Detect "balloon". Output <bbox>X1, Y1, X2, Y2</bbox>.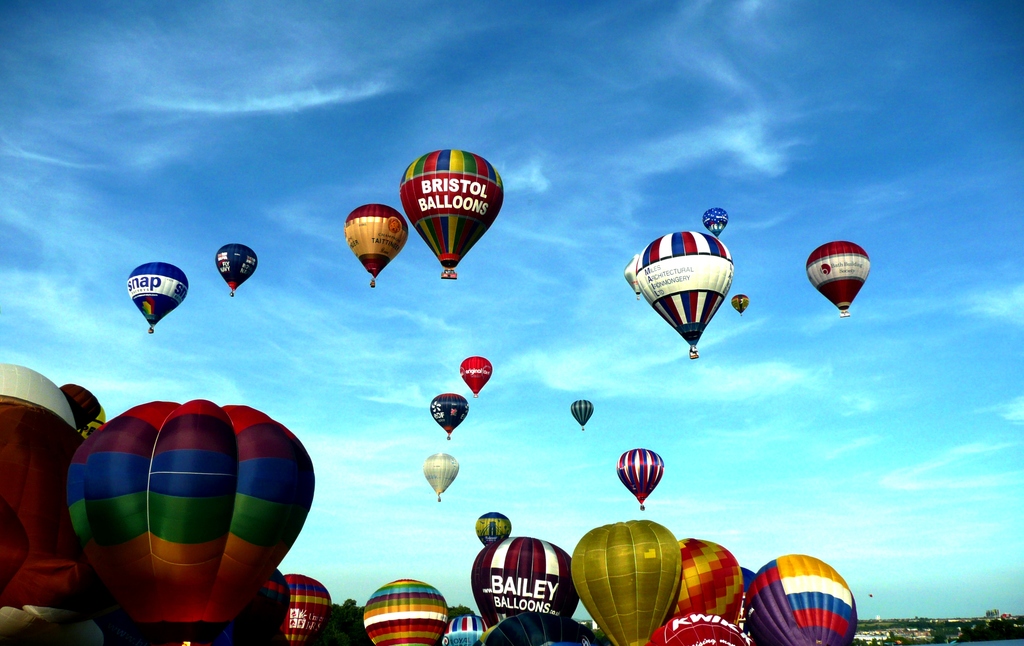
<bbox>731, 295, 748, 312</bbox>.
